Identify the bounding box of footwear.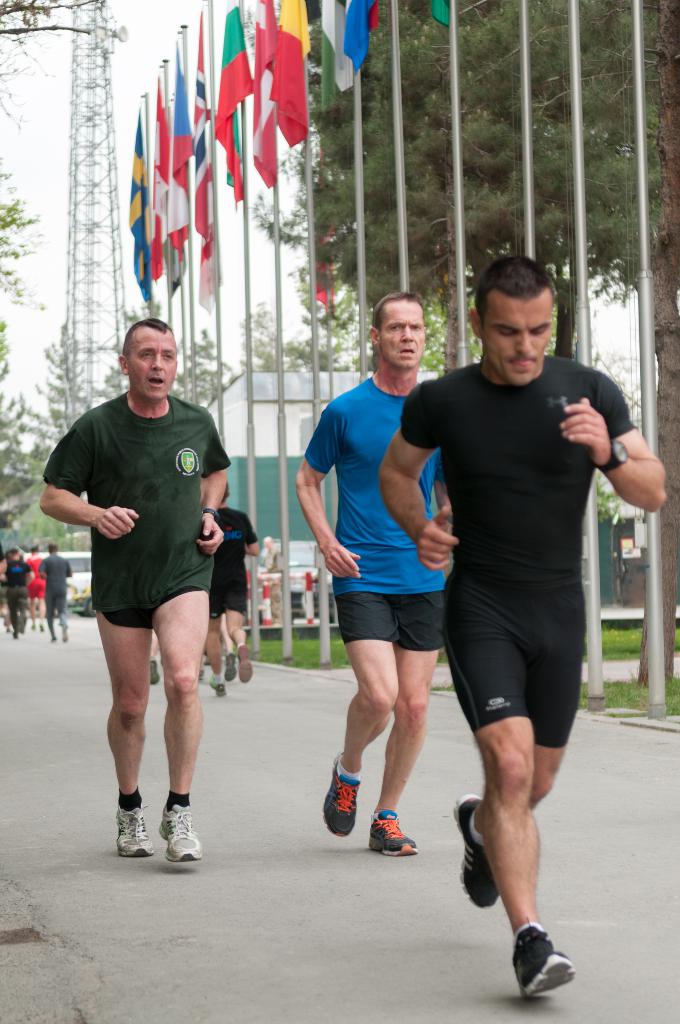
x1=366 y1=810 x2=419 y2=855.
